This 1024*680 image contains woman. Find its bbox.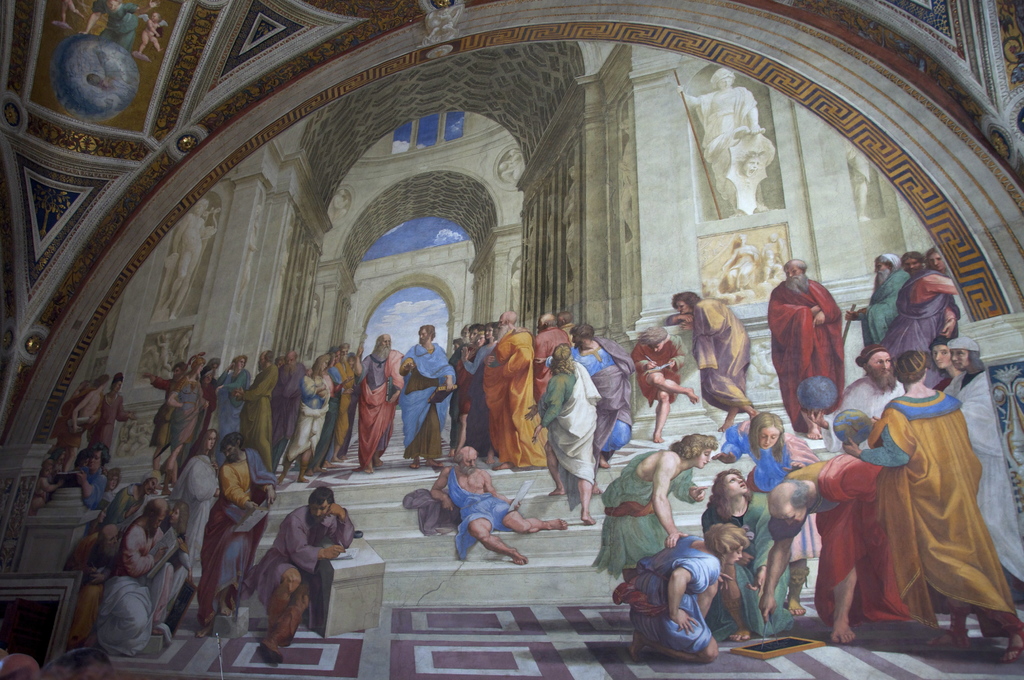
bbox(170, 430, 229, 583).
